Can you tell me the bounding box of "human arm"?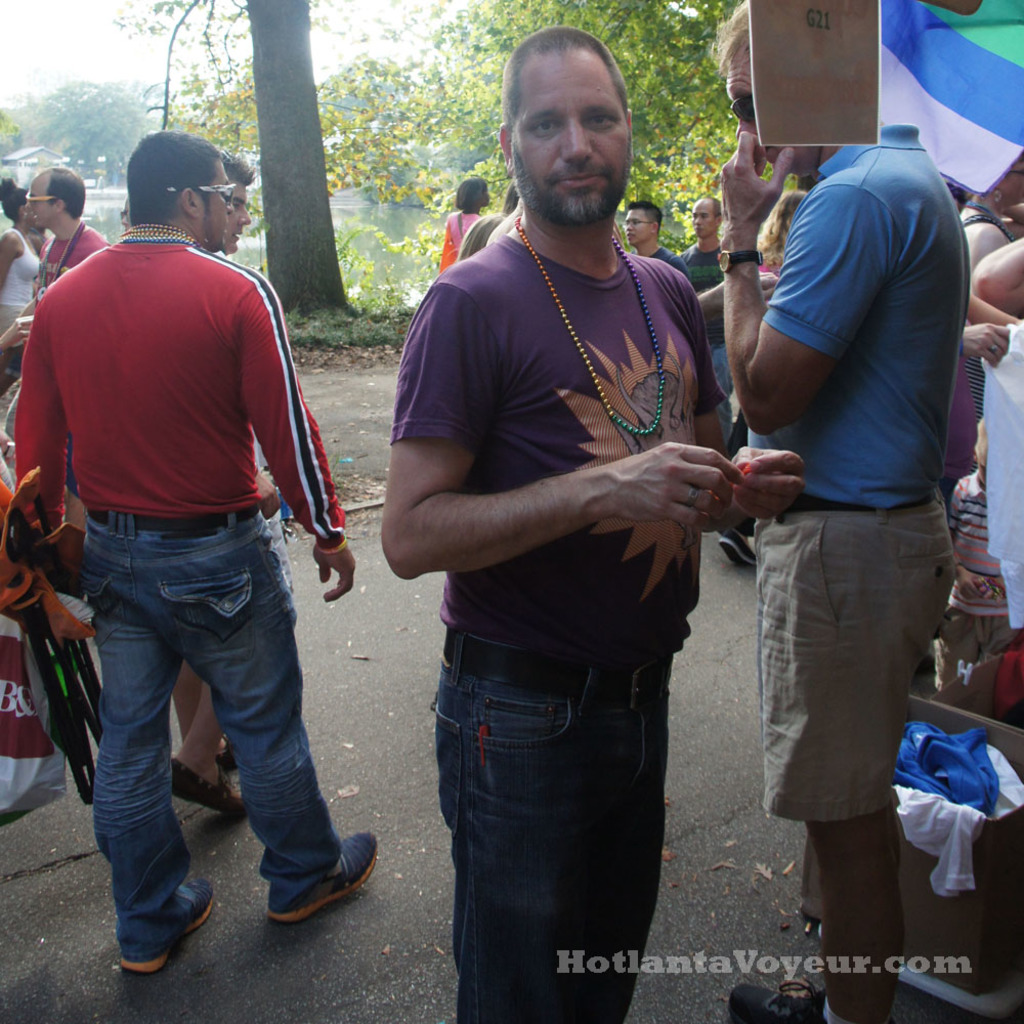
detection(692, 270, 777, 334).
